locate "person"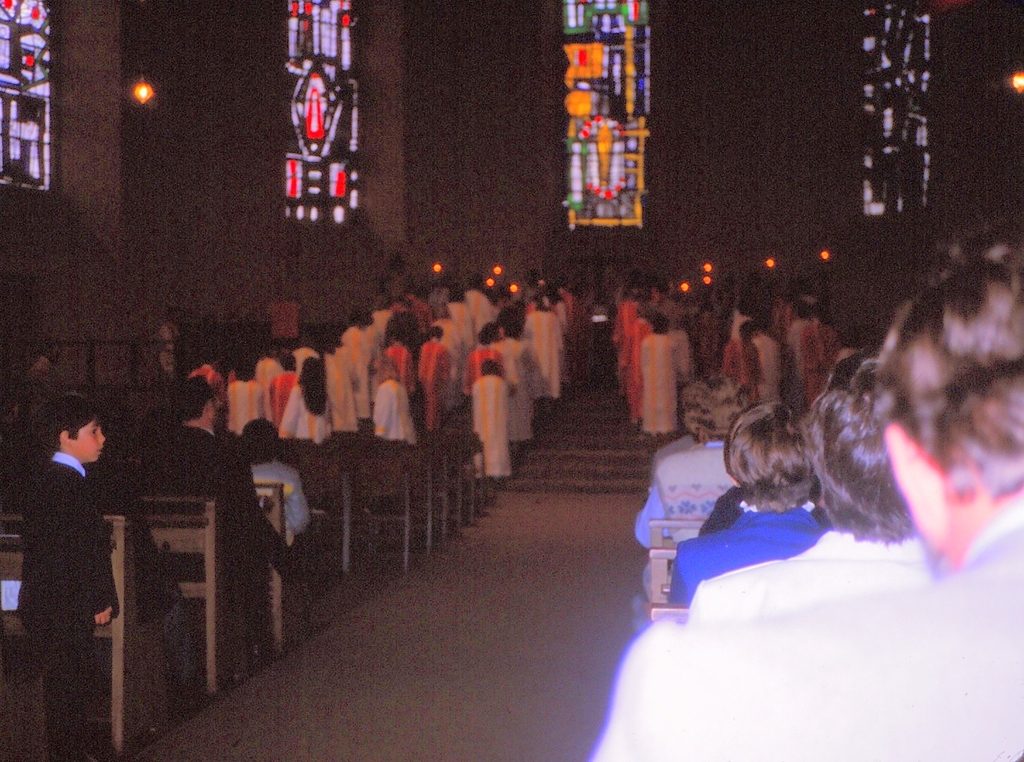
267 358 302 415
